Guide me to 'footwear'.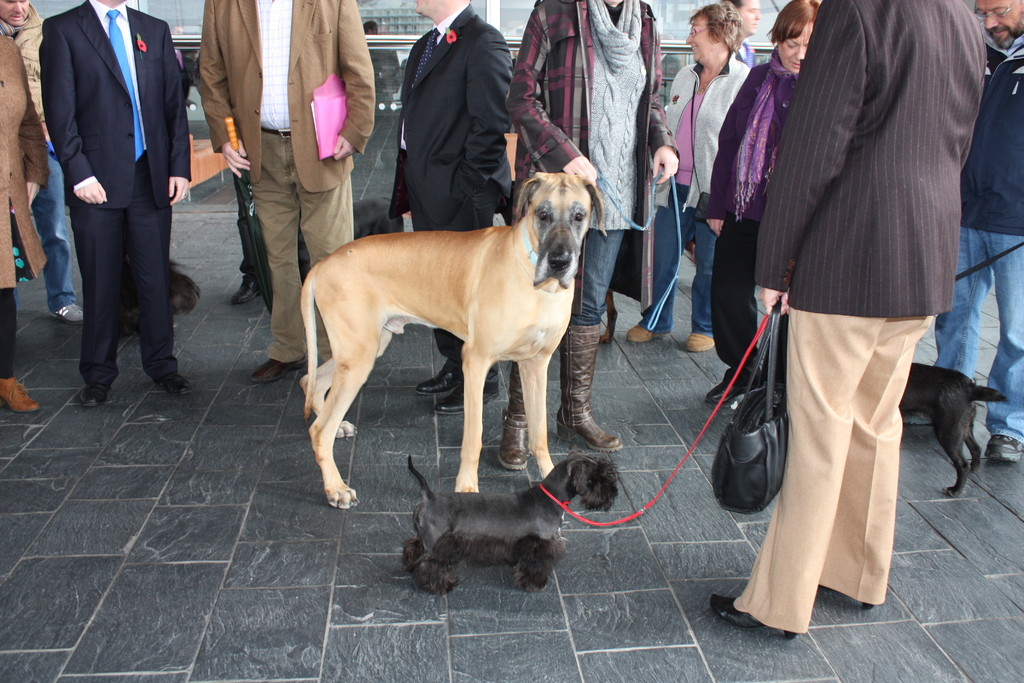
Guidance: pyautogui.locateOnScreen(227, 276, 262, 306).
